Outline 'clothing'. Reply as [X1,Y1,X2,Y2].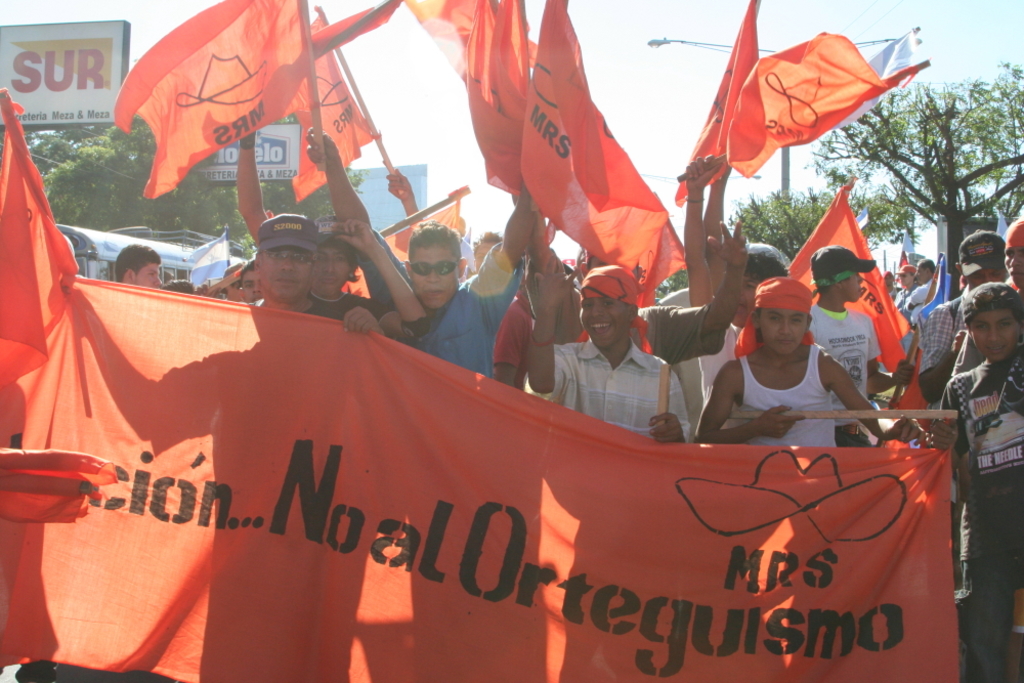
[651,281,744,425].
